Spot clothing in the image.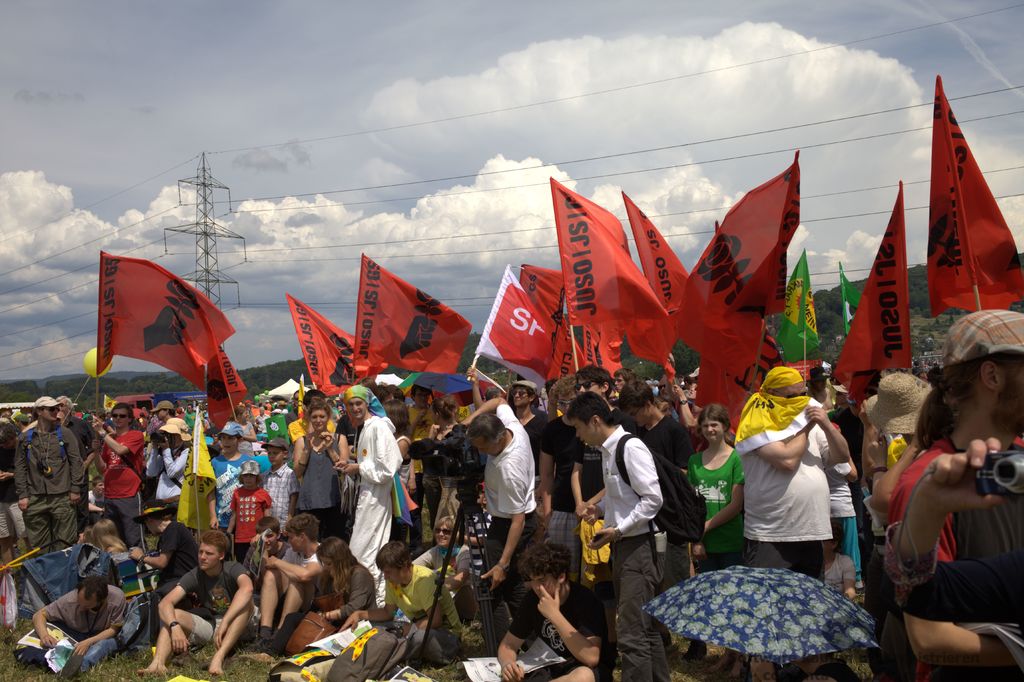
clothing found at [181, 560, 251, 648].
